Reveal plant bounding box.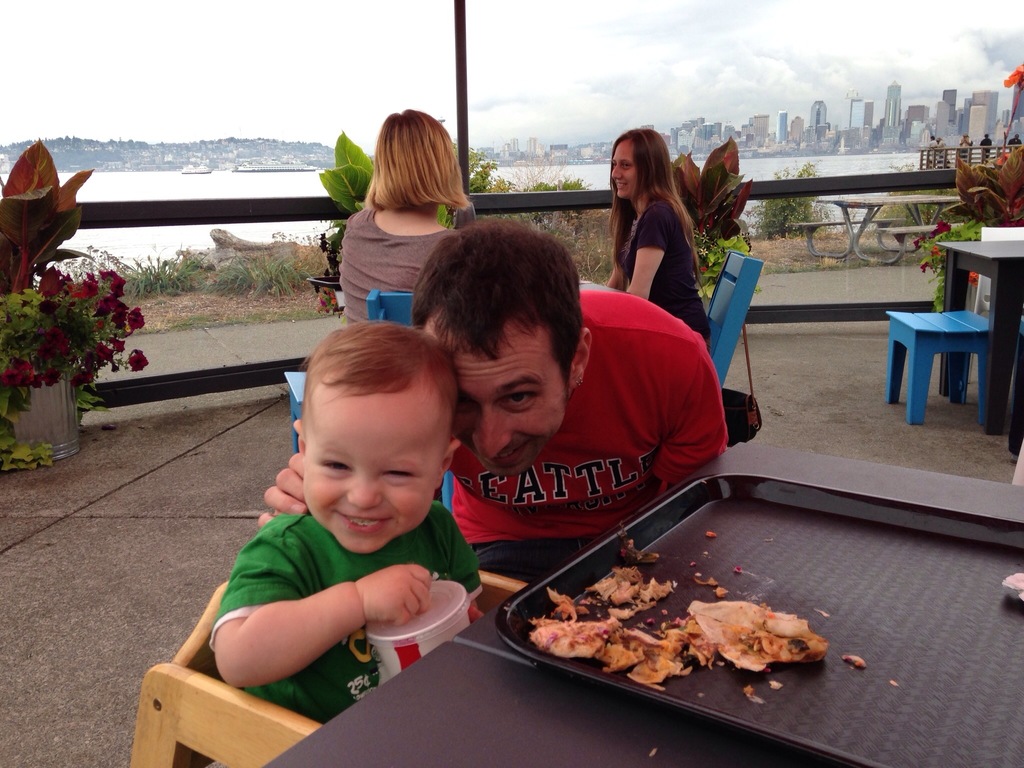
Revealed: (left=749, top=154, right=833, bottom=244).
